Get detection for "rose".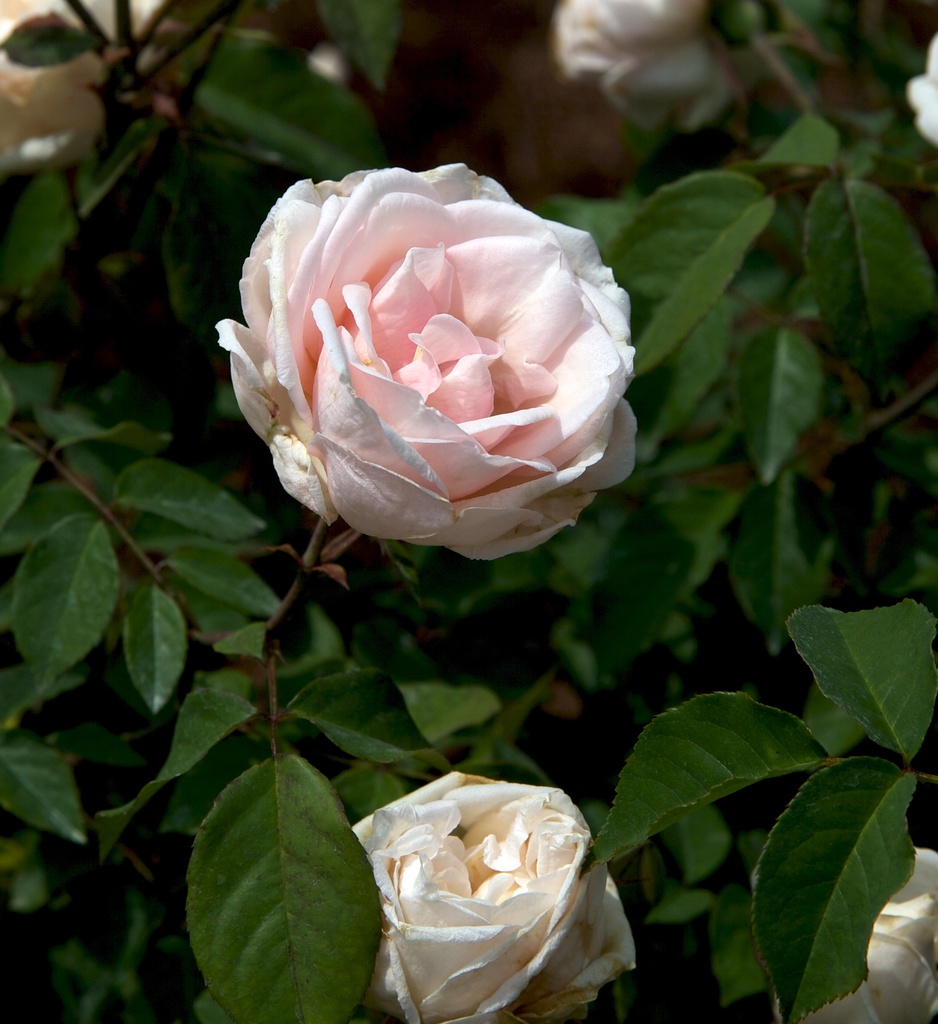
Detection: locate(353, 772, 633, 1023).
